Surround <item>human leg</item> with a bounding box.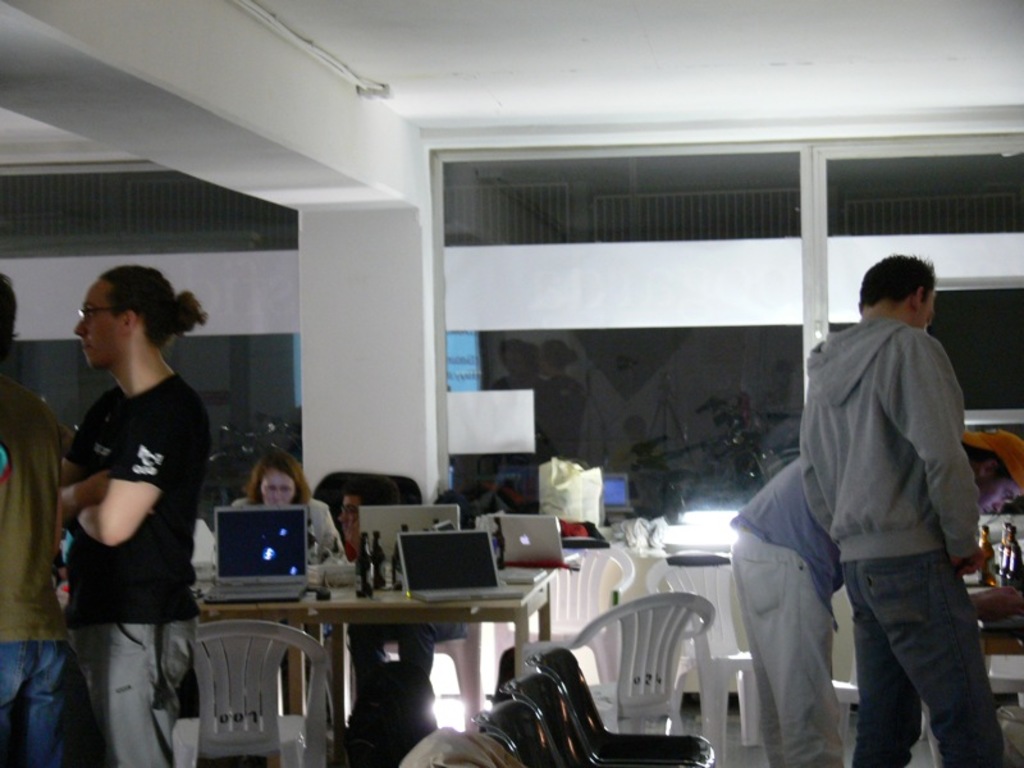
pyautogui.locateOnScreen(0, 641, 67, 767).
